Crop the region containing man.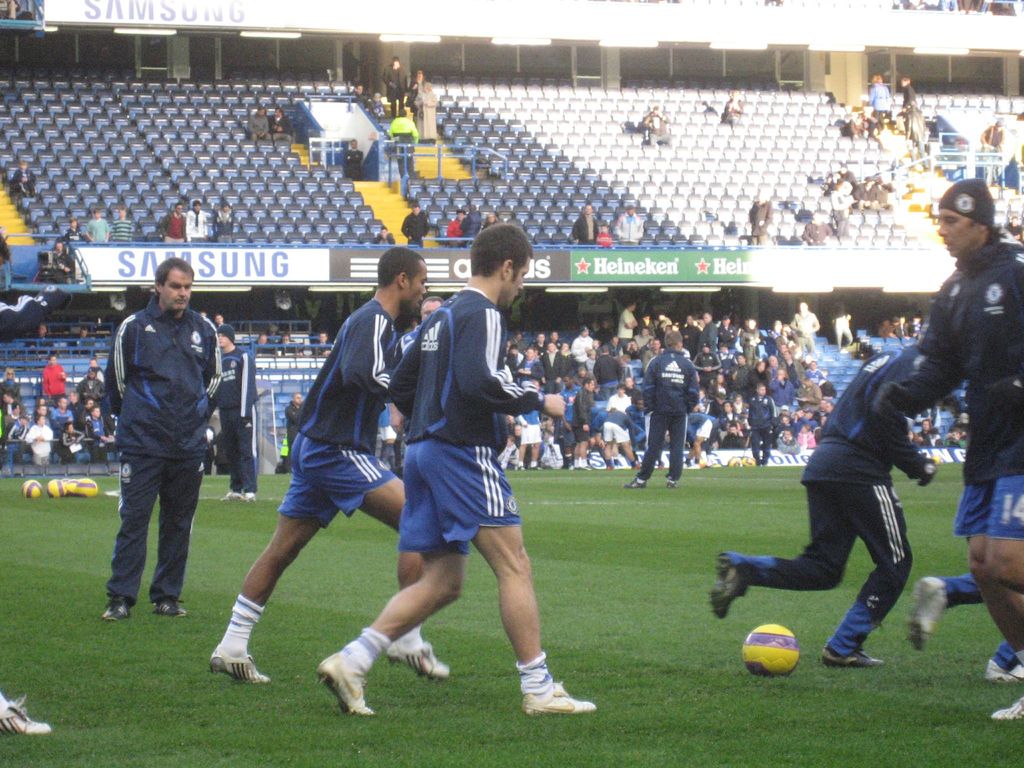
Crop region: 790 301 824 349.
